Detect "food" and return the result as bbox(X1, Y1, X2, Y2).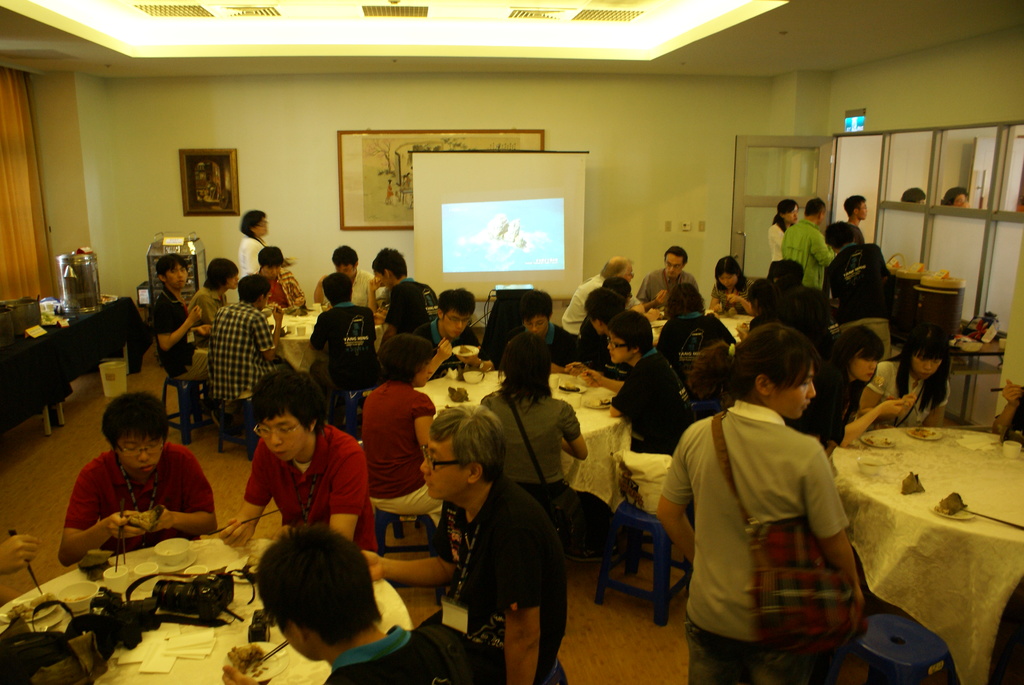
bbox(282, 305, 308, 317).
